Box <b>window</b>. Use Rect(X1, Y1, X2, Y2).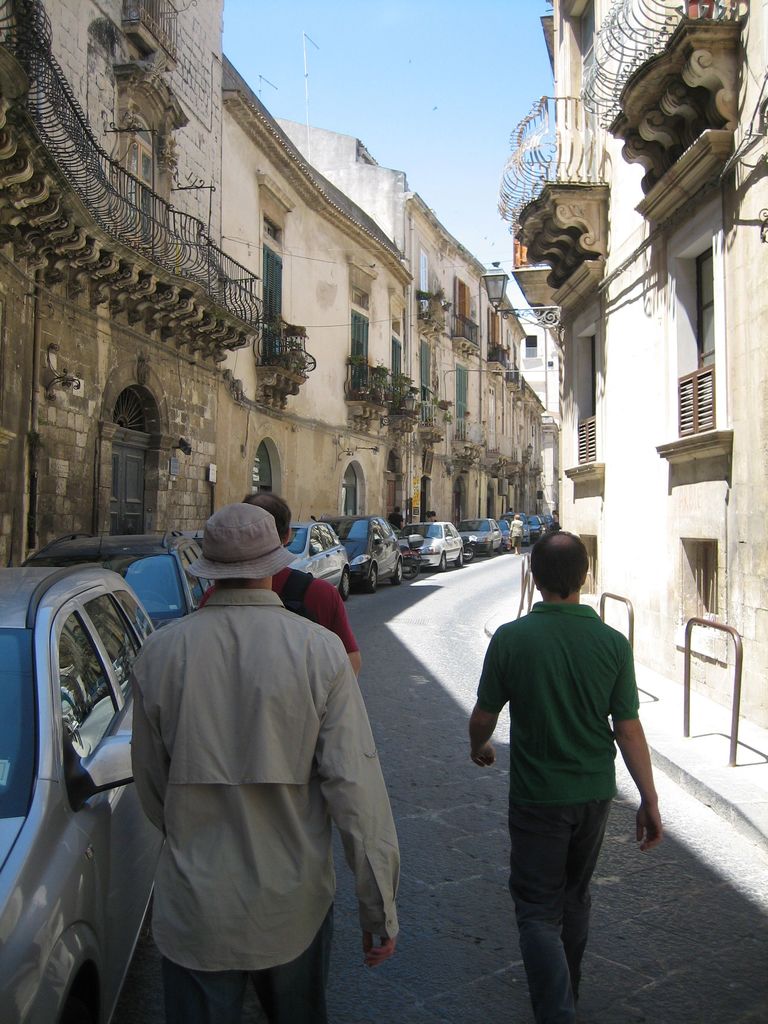
Rect(392, 314, 406, 400).
